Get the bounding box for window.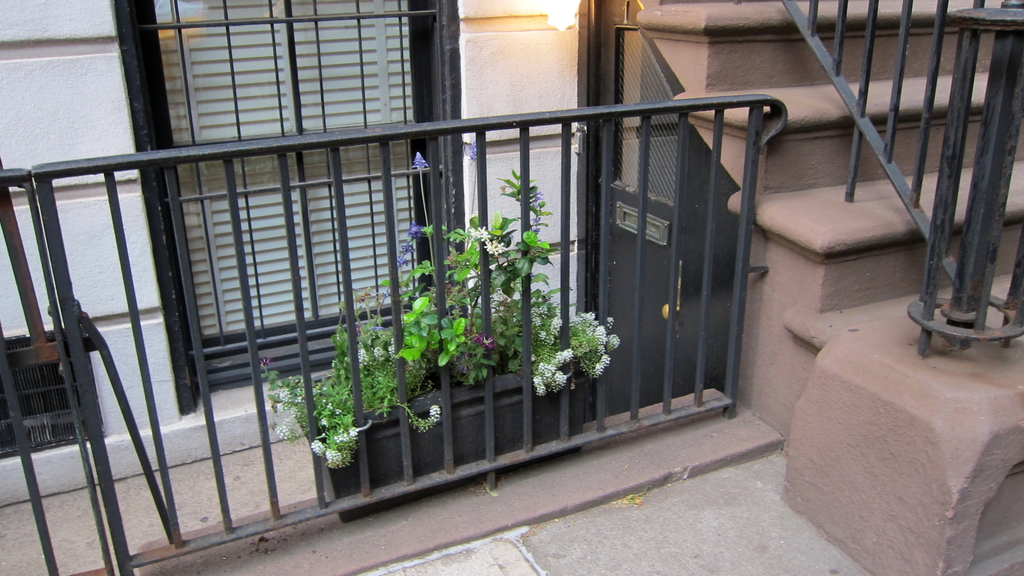
(116,0,452,413).
